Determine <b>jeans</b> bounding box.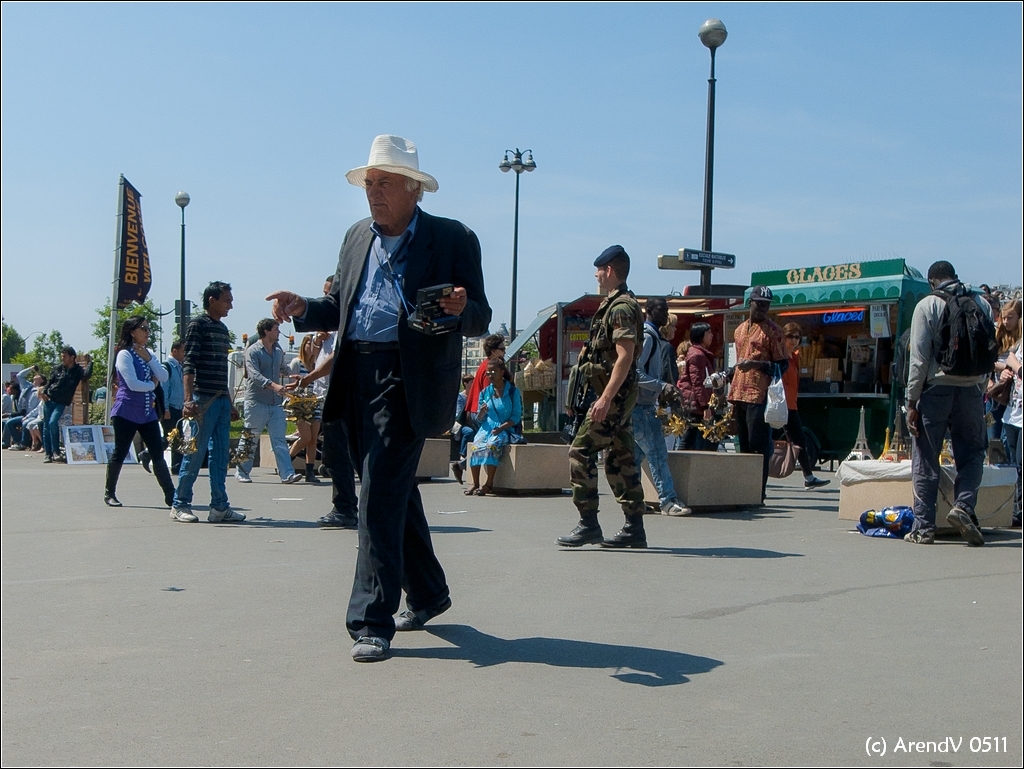
Determined: 47,402,60,454.
